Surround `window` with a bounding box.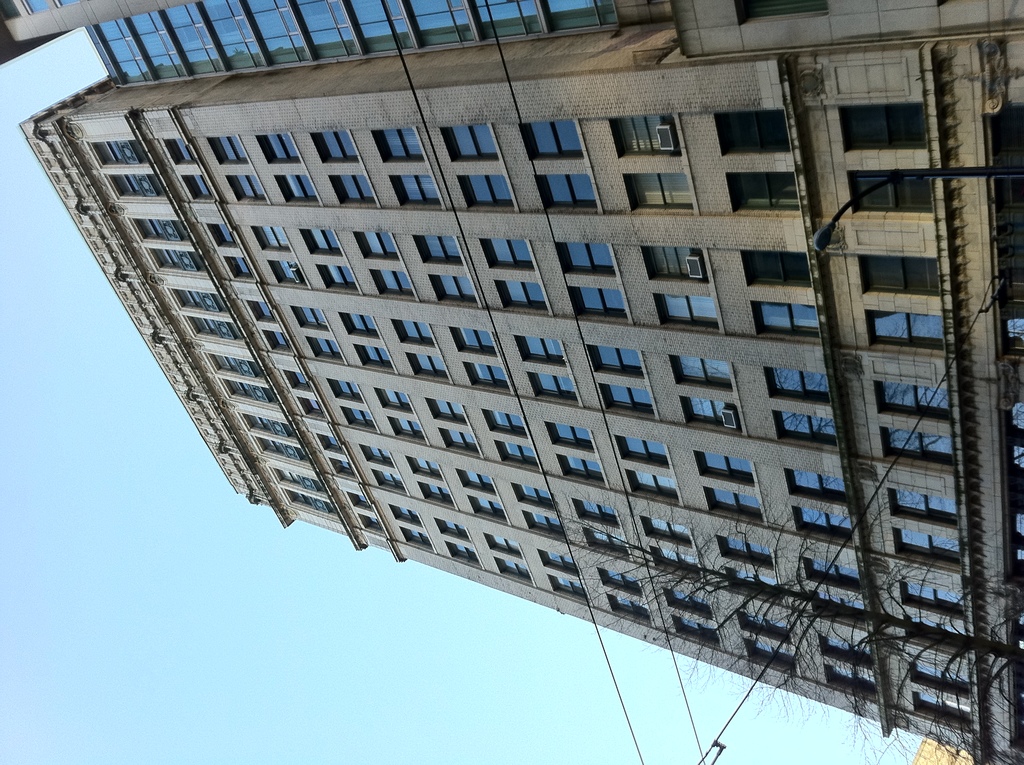
[x1=353, y1=232, x2=399, y2=263].
